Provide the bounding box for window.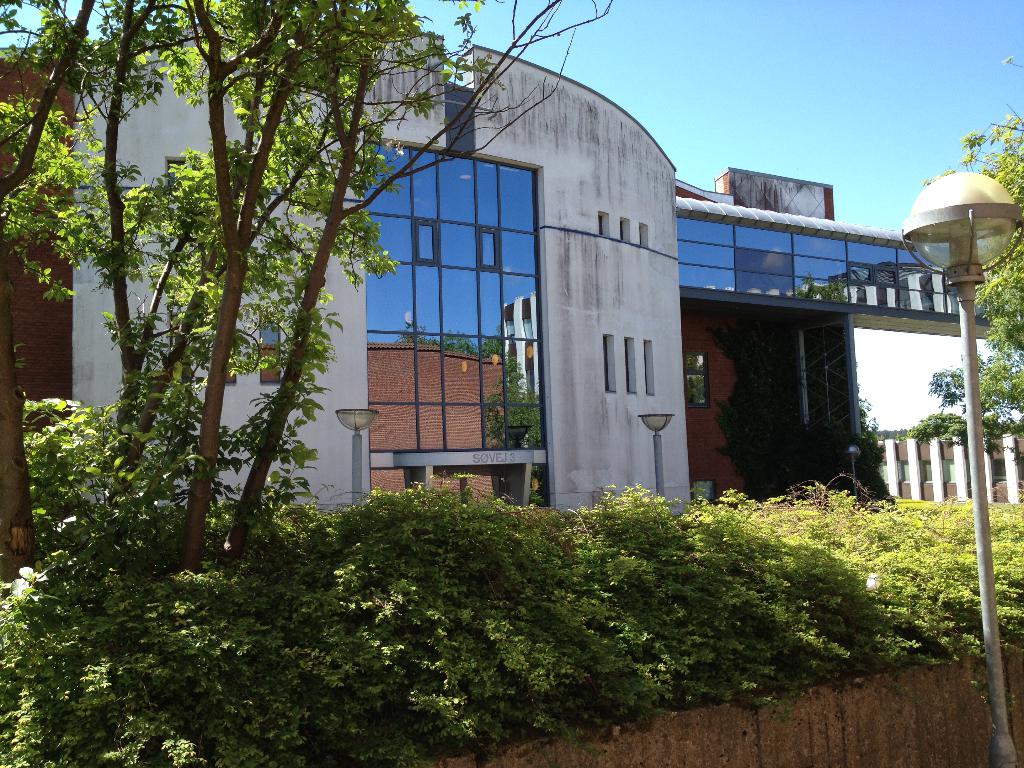
Rect(163, 158, 206, 198).
